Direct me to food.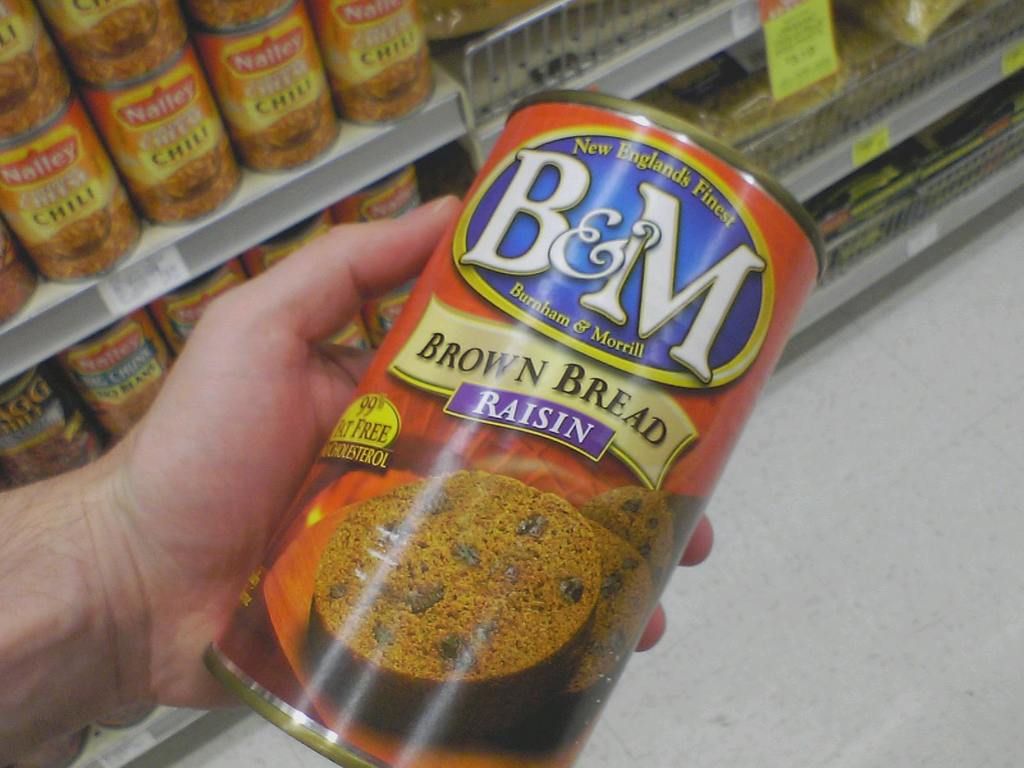
Direction: bbox=(308, 467, 591, 742).
